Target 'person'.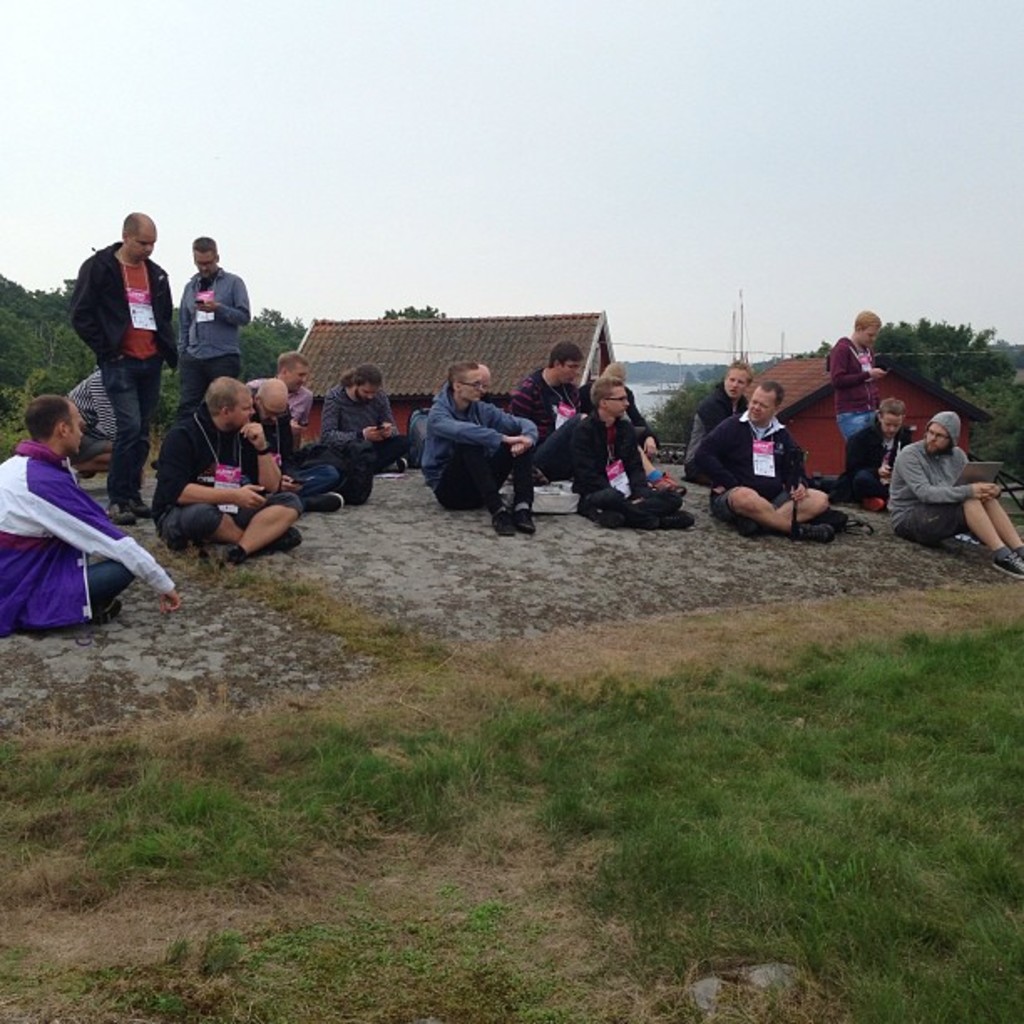
Target region: 152, 234, 229, 393.
